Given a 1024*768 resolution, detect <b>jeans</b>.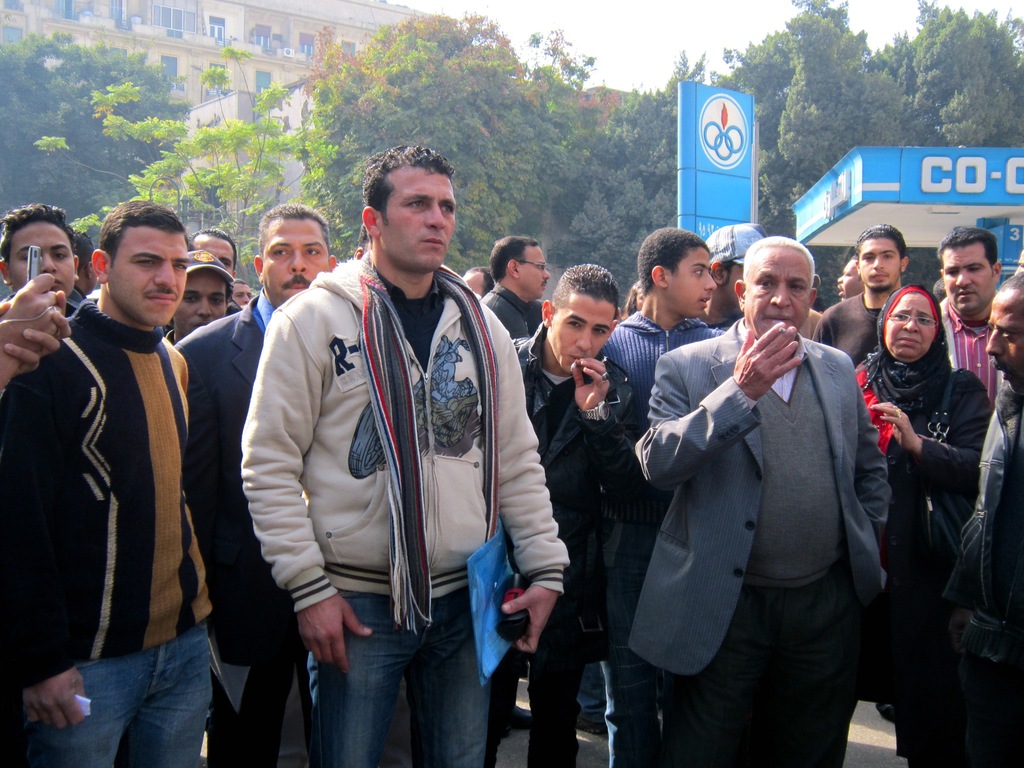
[x1=598, y1=522, x2=675, y2=762].
